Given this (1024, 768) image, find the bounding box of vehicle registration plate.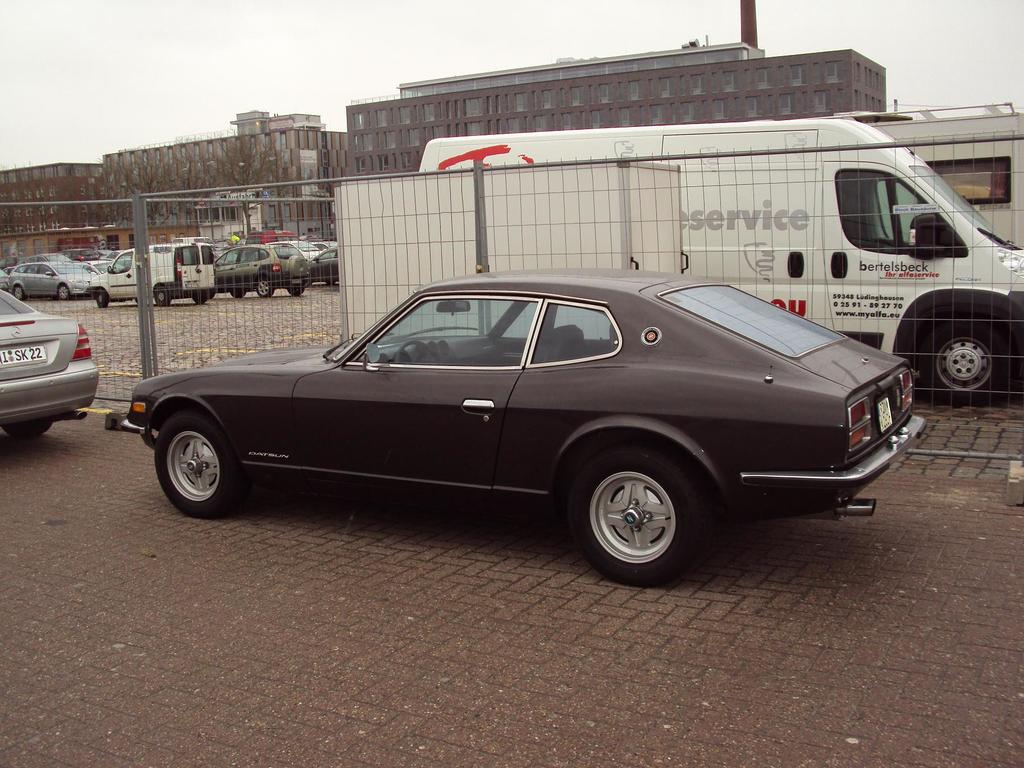
crop(873, 401, 893, 436).
